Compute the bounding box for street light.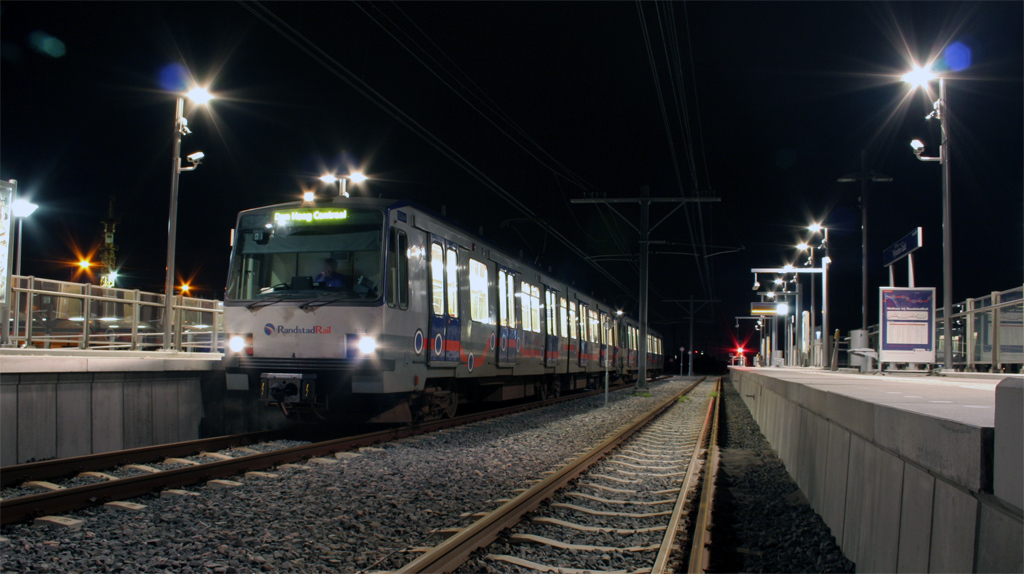
(x1=599, y1=308, x2=627, y2=406).
